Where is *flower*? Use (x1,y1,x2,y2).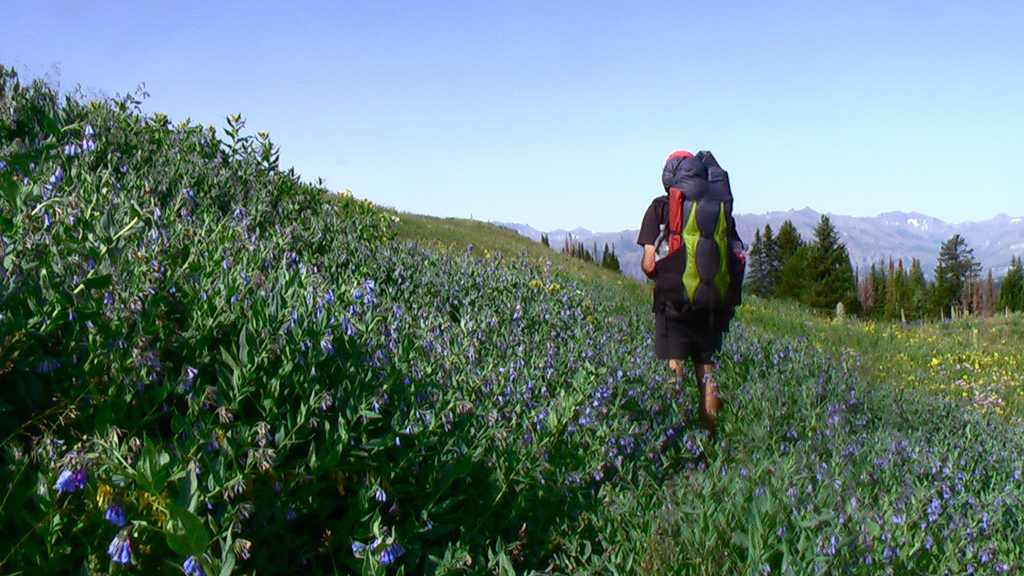
(108,528,138,566).
